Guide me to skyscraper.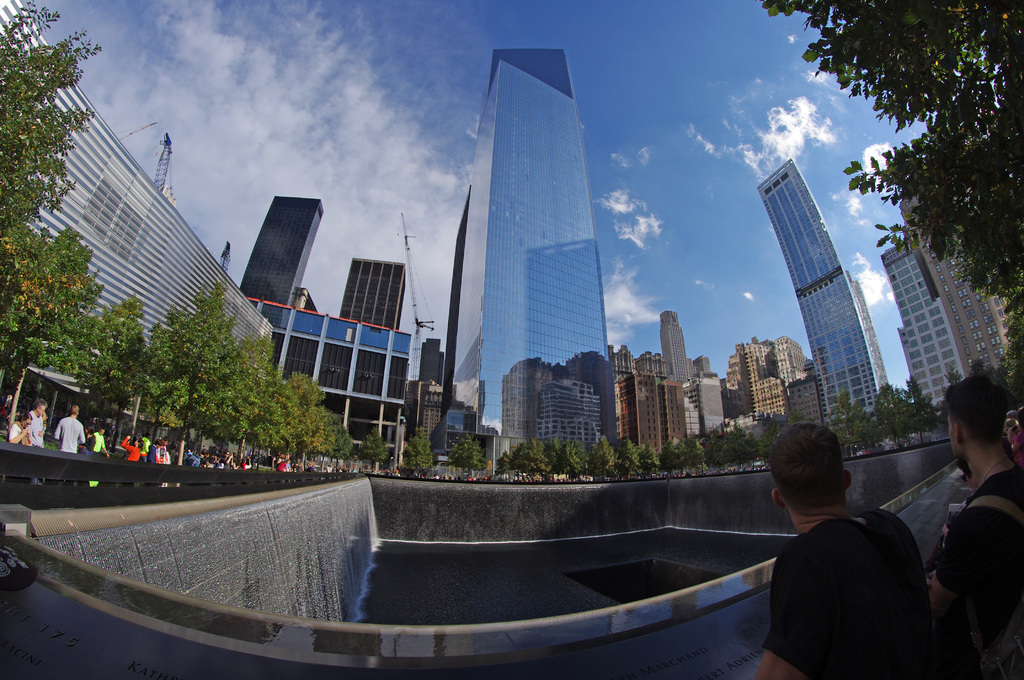
Guidance: detection(893, 191, 1016, 382).
